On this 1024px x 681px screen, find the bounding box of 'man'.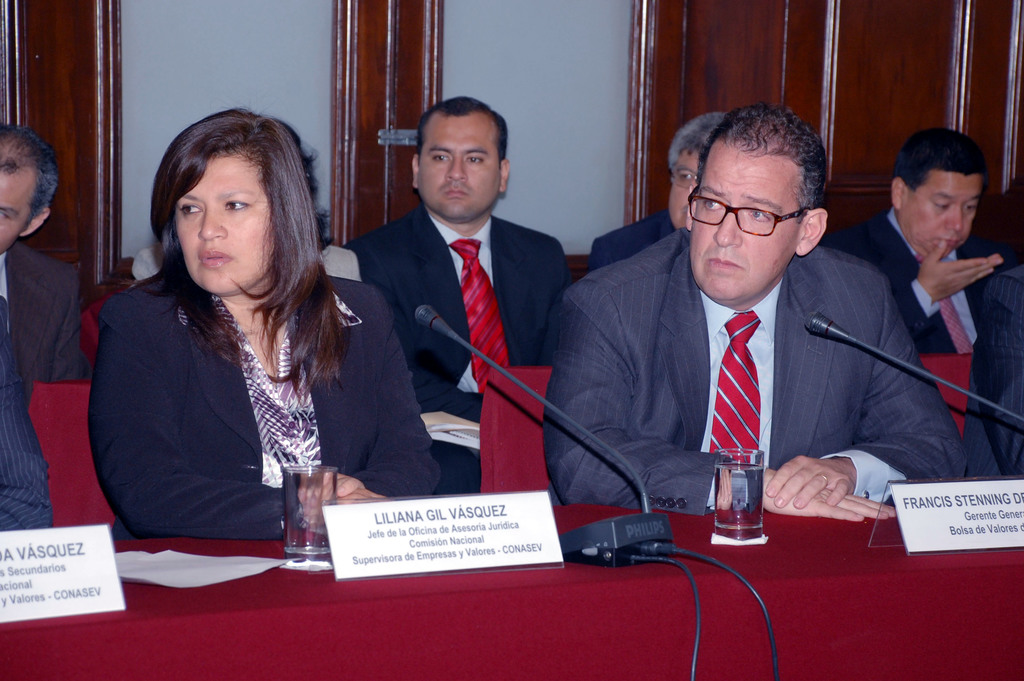
Bounding box: <bbox>334, 100, 580, 499</bbox>.
